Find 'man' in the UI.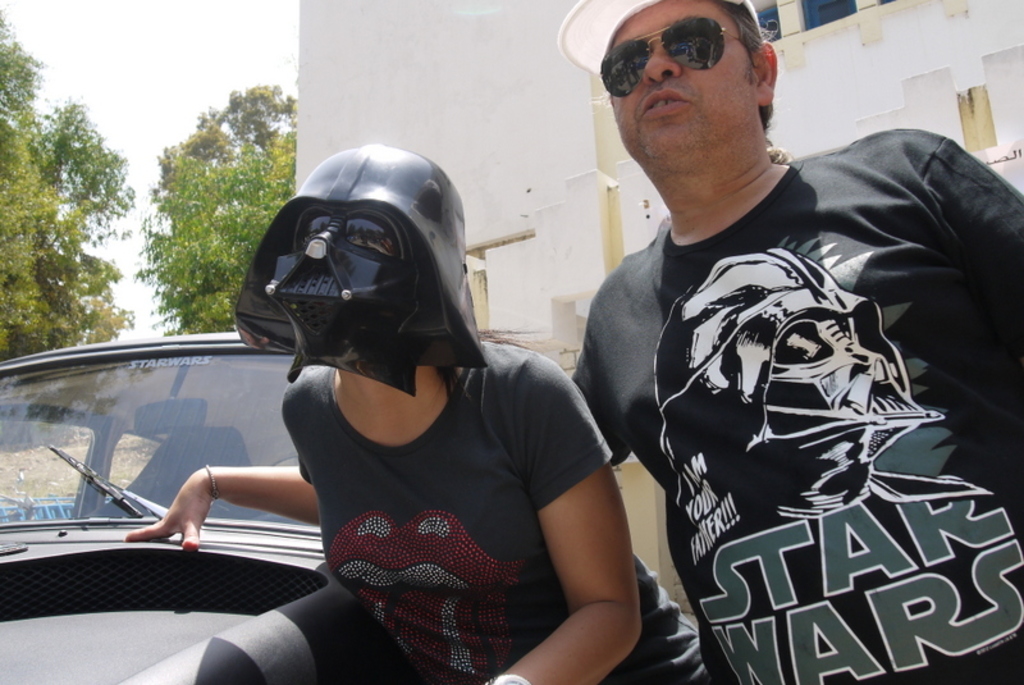
UI element at [left=539, top=8, right=992, bottom=681].
